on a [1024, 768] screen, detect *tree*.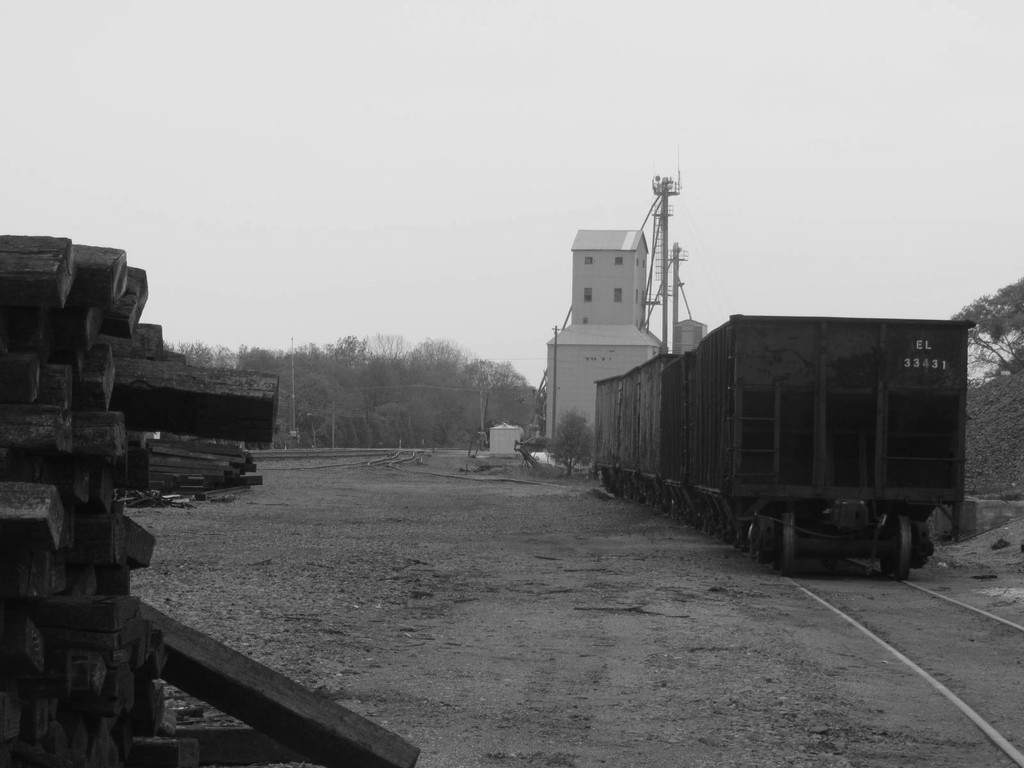
<region>961, 367, 1023, 494</region>.
